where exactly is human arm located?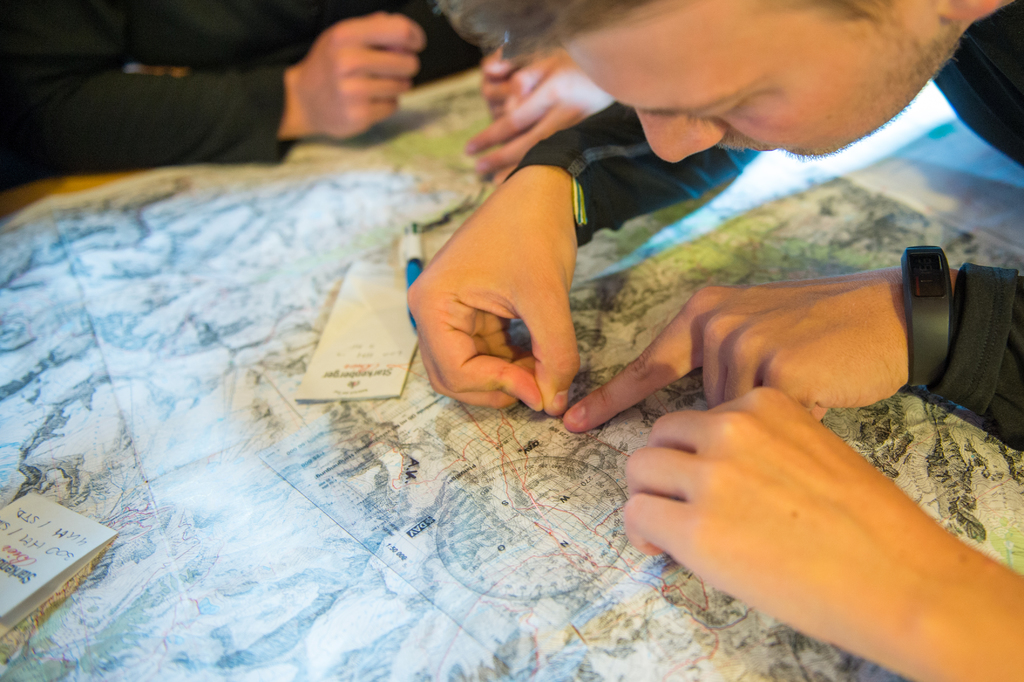
Its bounding box is (left=625, top=409, right=1023, bottom=676).
